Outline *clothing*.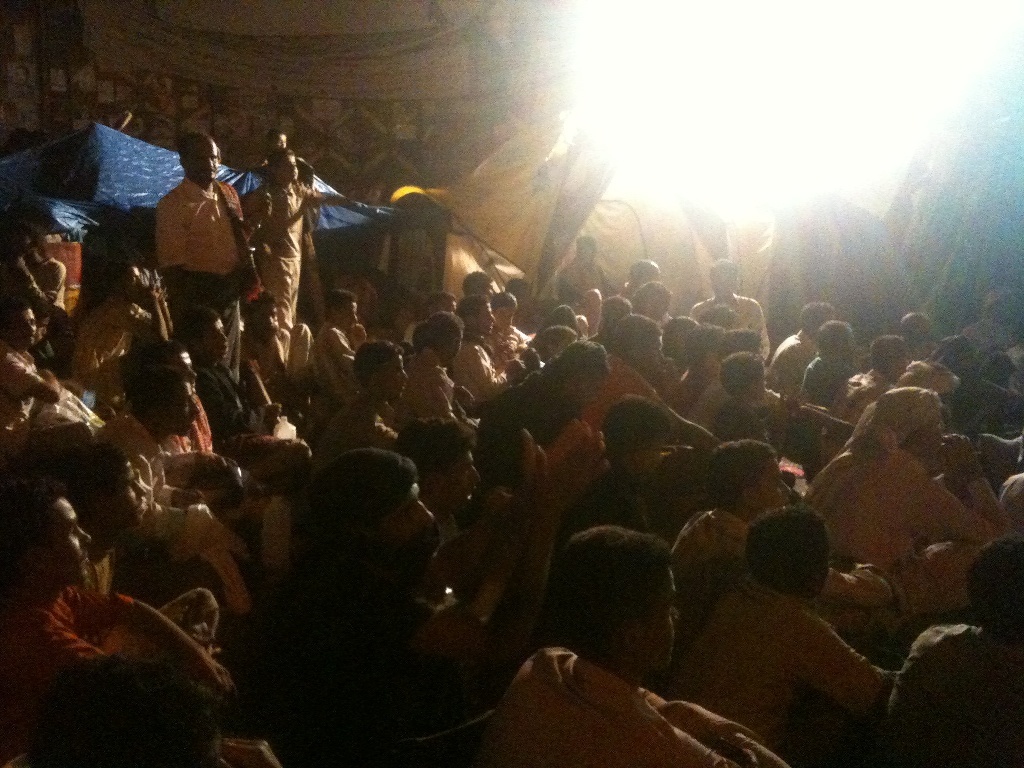
Outline: {"x1": 251, "y1": 160, "x2": 311, "y2": 247}.
